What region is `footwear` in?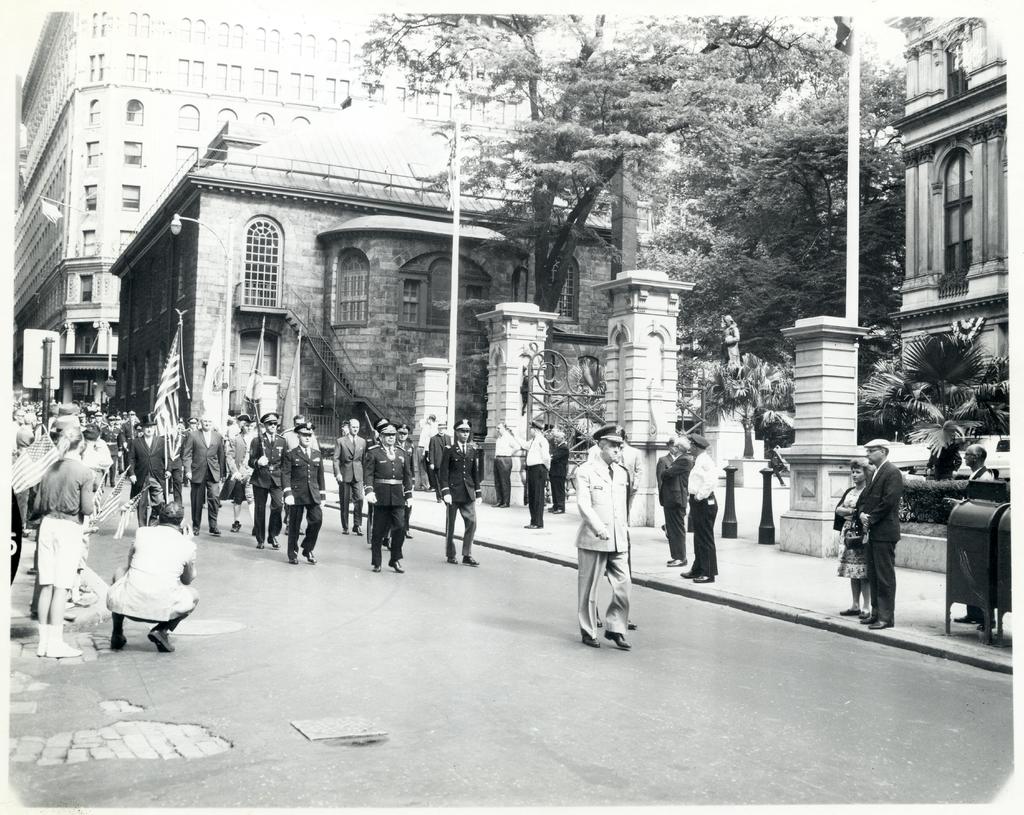
[x1=210, y1=527, x2=220, y2=537].
